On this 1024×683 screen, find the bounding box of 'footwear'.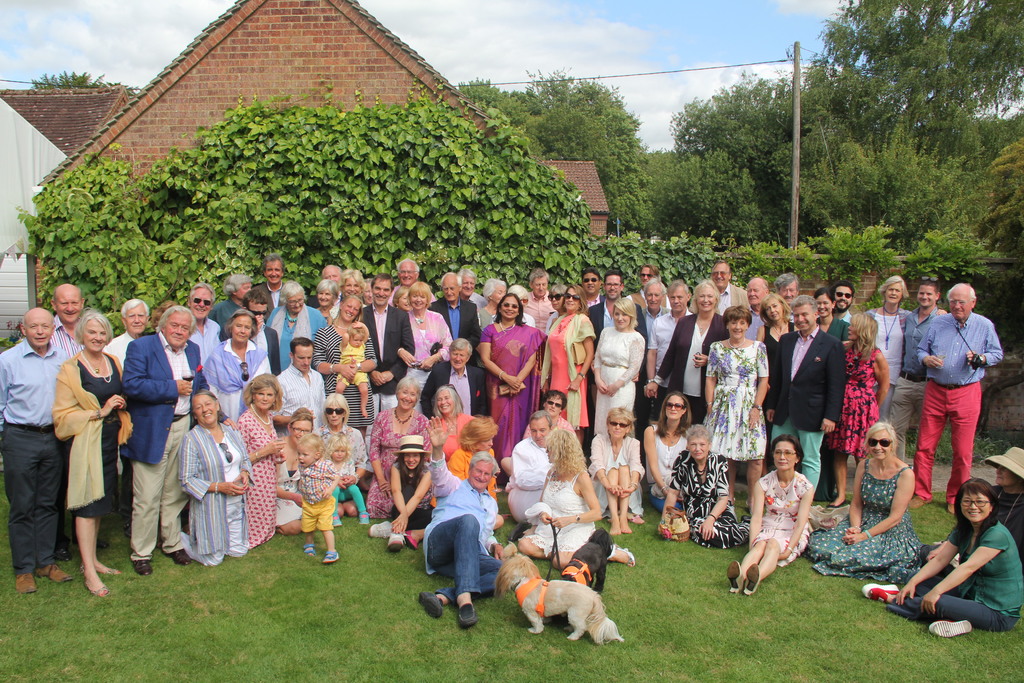
Bounding box: [x1=304, y1=544, x2=314, y2=559].
